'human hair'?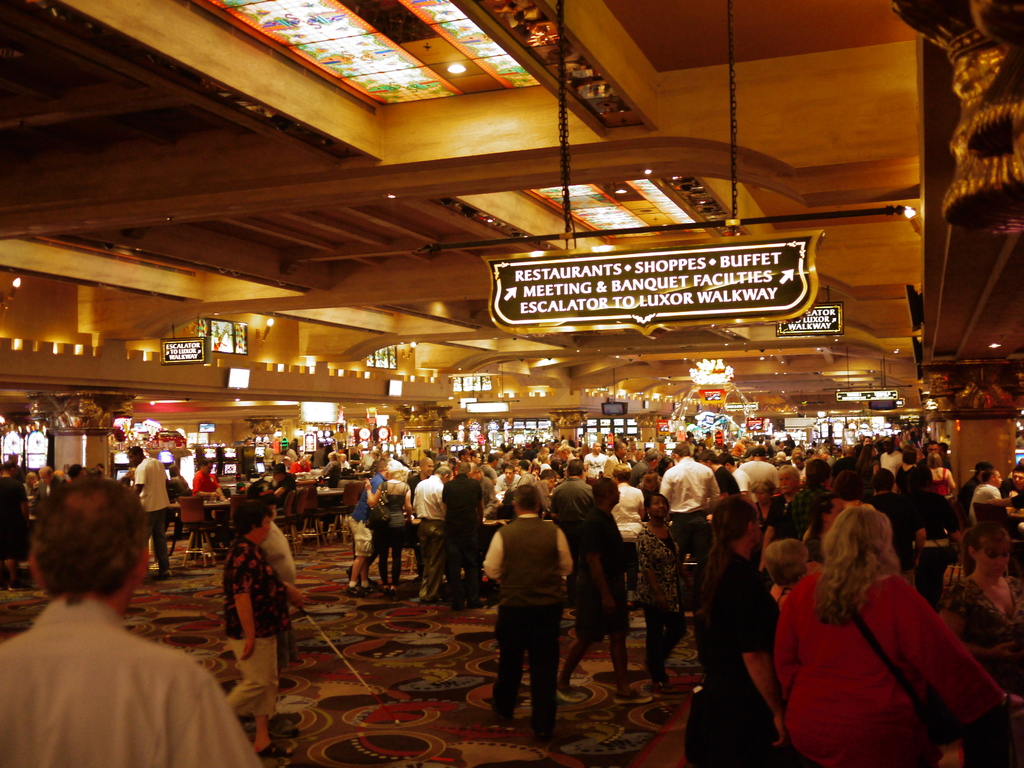
432, 465, 453, 479
